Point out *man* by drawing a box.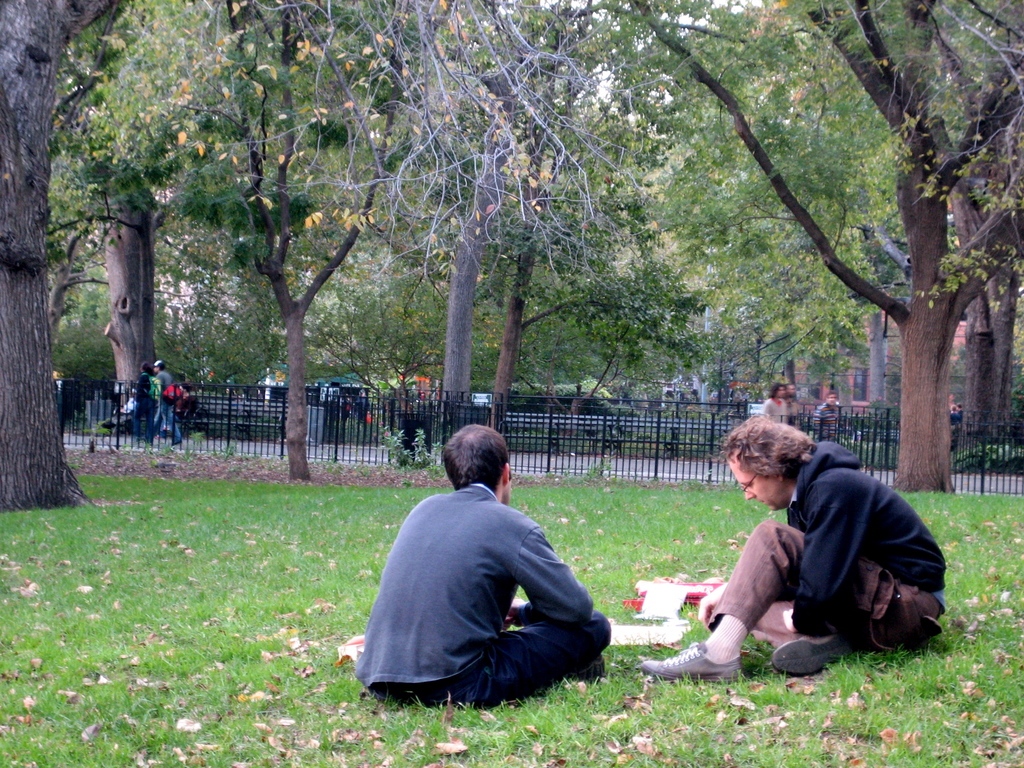
box=[639, 417, 948, 681].
